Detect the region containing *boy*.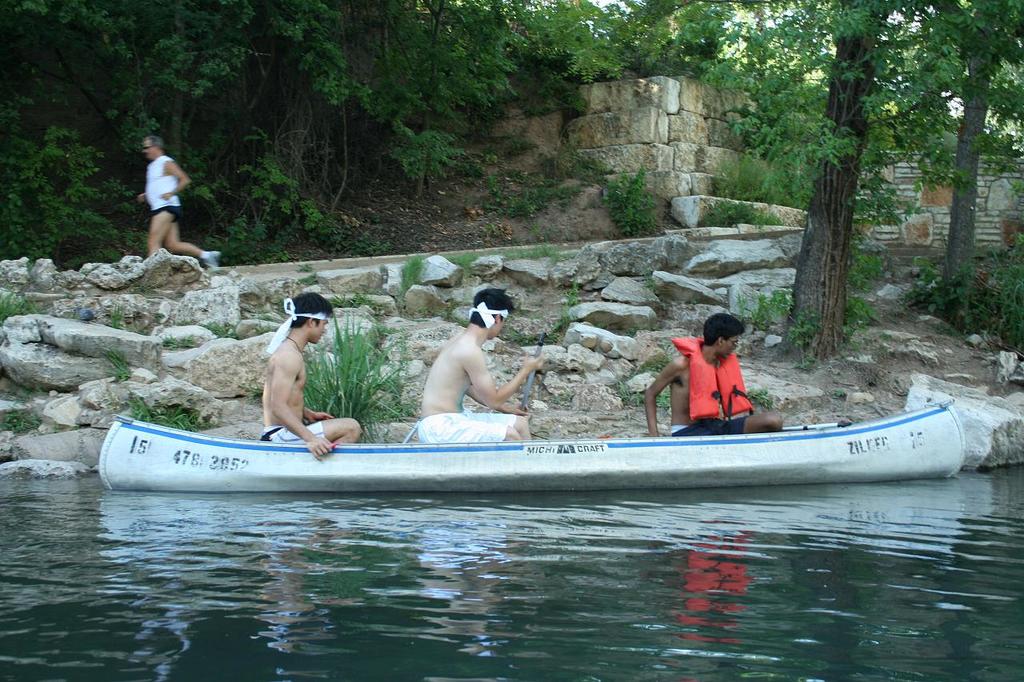
(left=646, top=314, right=783, bottom=434).
